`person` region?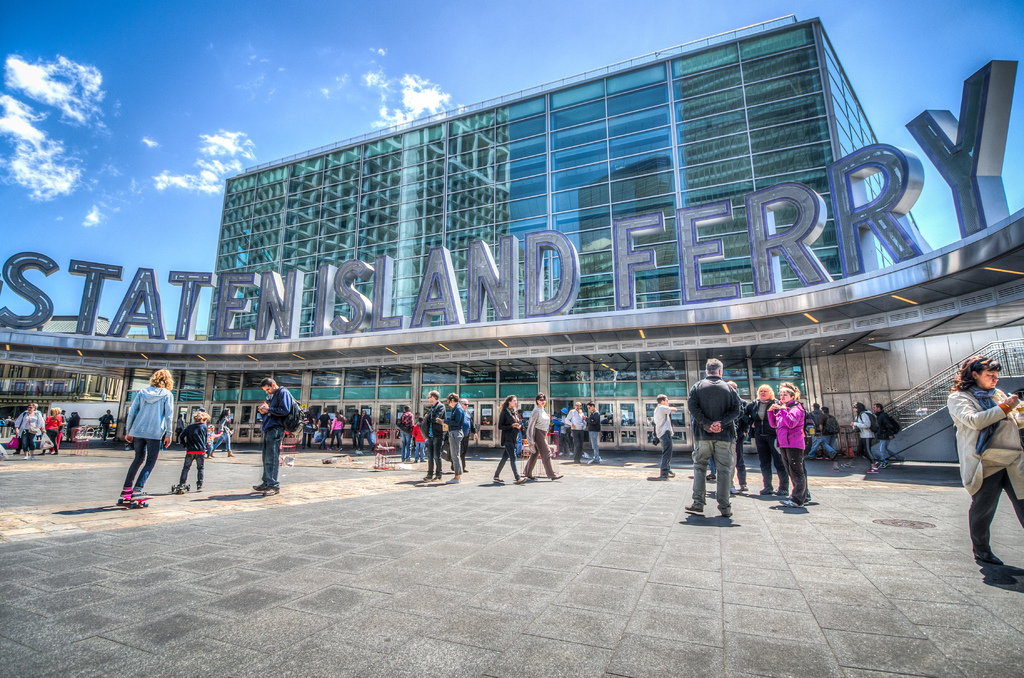
pyautogui.locateOnScreen(51, 410, 60, 439)
